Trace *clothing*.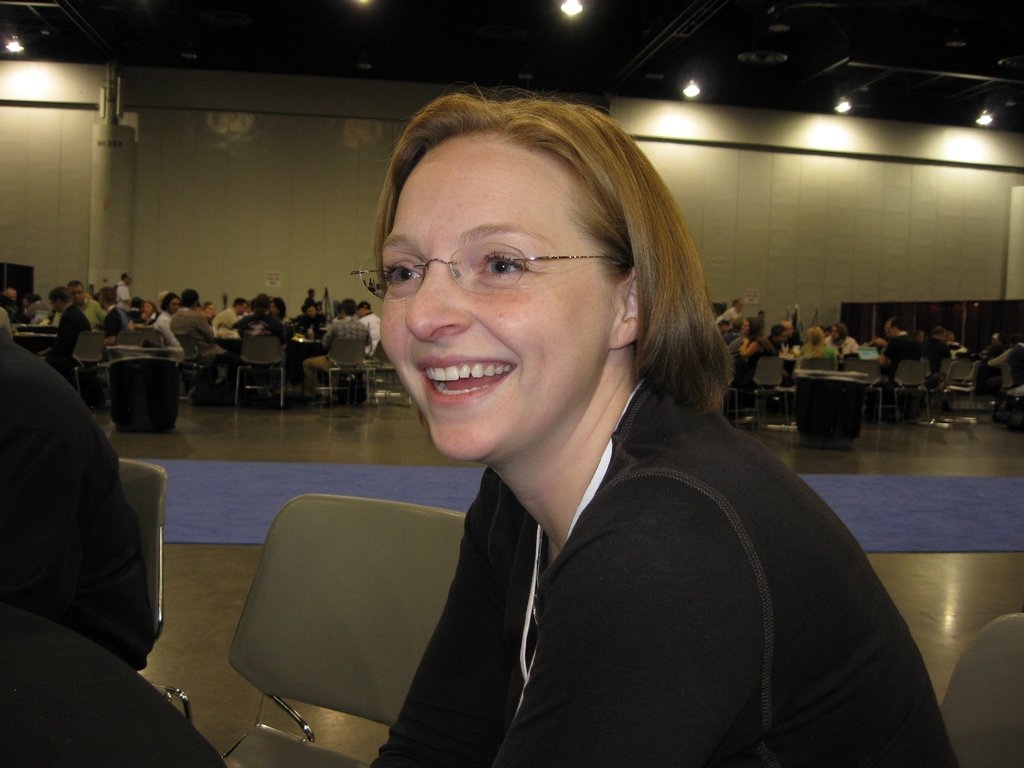
Traced to [147, 306, 179, 351].
